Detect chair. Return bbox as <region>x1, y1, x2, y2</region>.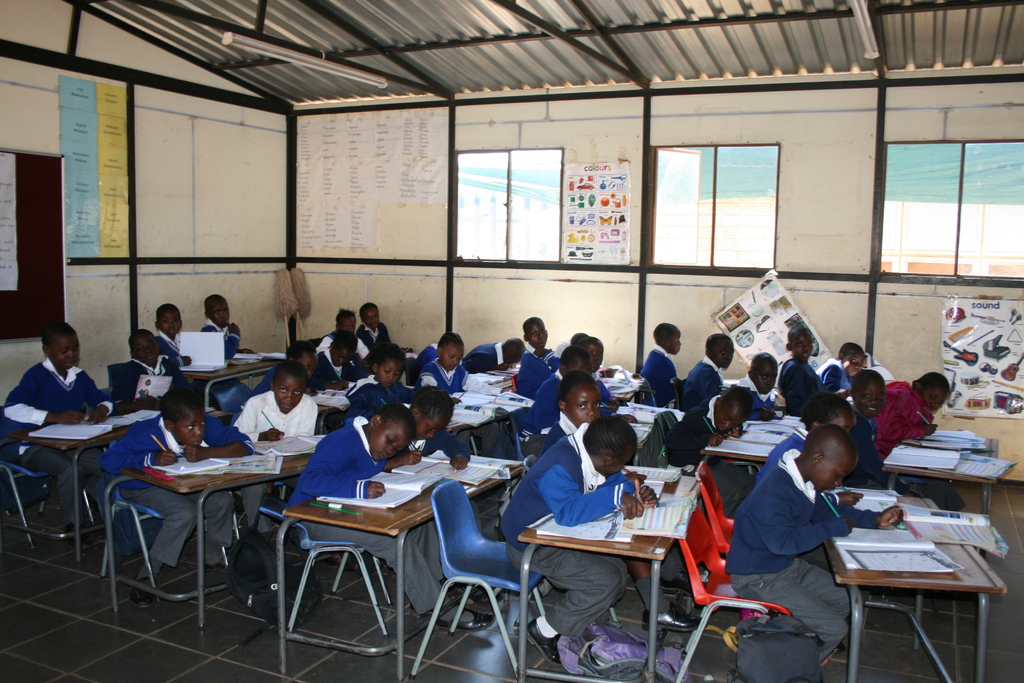
<region>702, 464, 756, 561</region>.
